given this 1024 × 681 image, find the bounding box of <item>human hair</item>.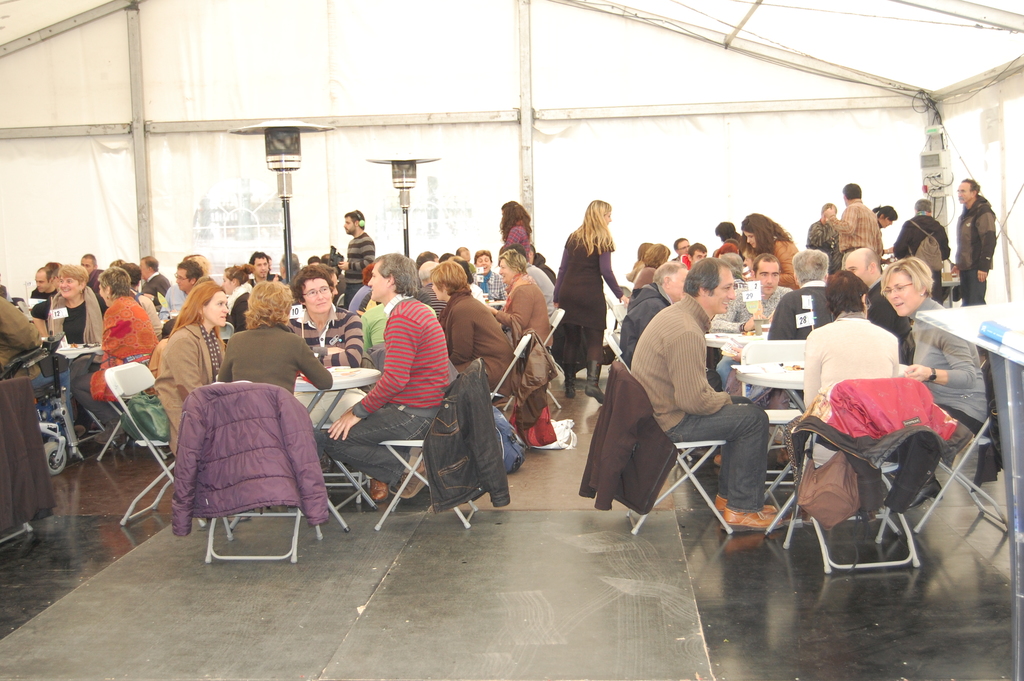
961 177 981 197.
